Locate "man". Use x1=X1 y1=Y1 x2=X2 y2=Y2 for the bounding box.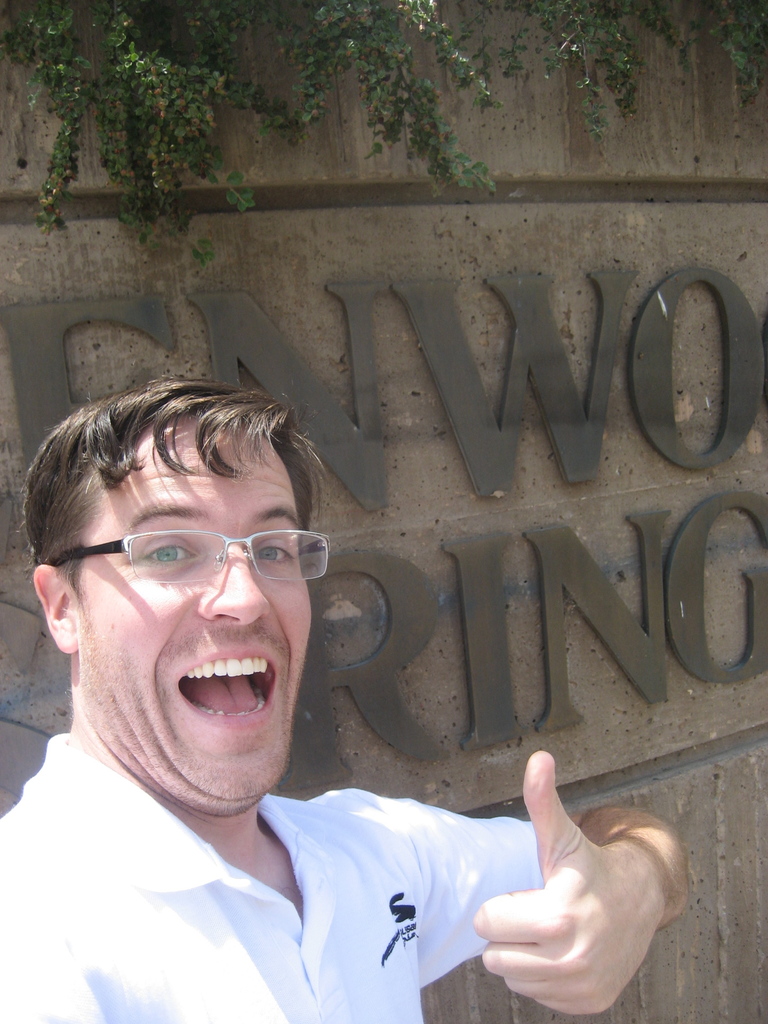
x1=9 y1=369 x2=621 y2=1007.
